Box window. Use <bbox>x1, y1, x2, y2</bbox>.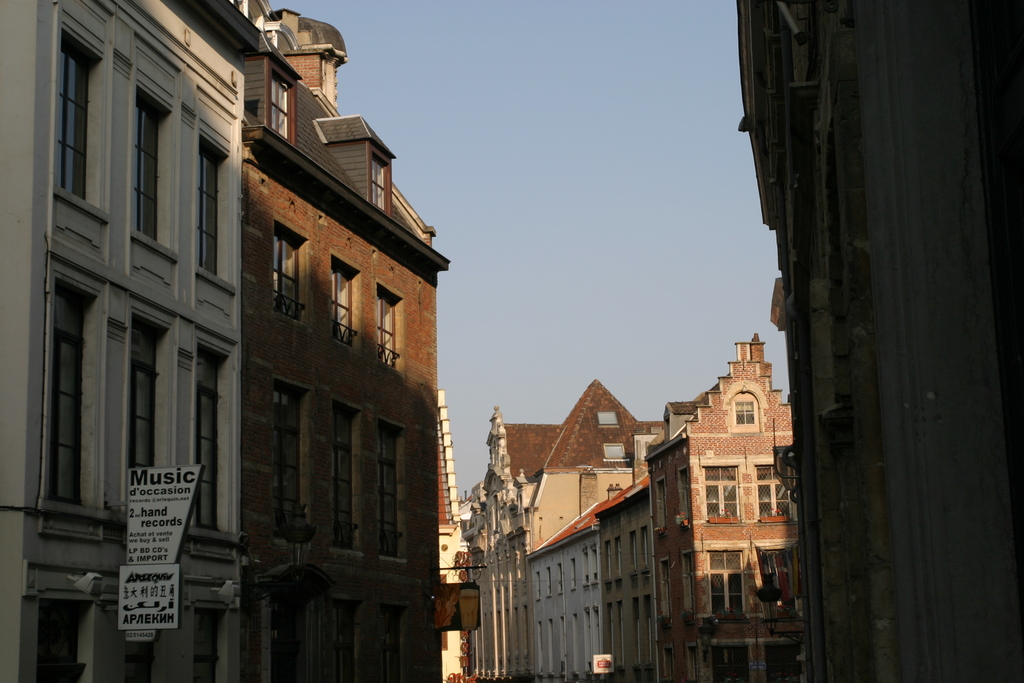
<bbox>127, 314, 164, 470</bbox>.
